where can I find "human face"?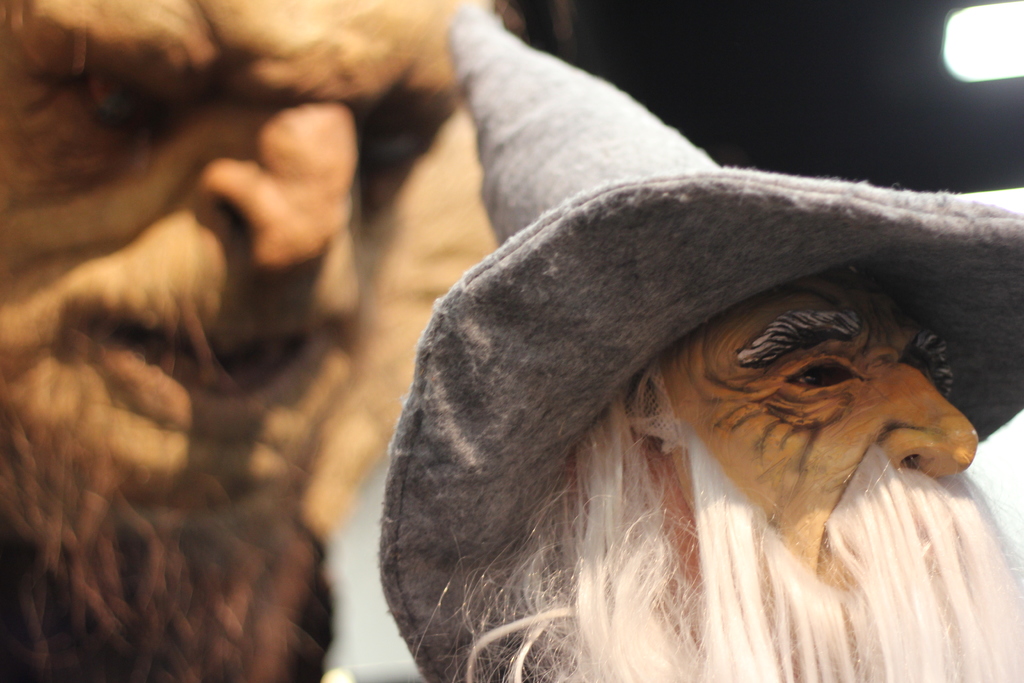
You can find it at l=0, t=1, r=463, b=497.
